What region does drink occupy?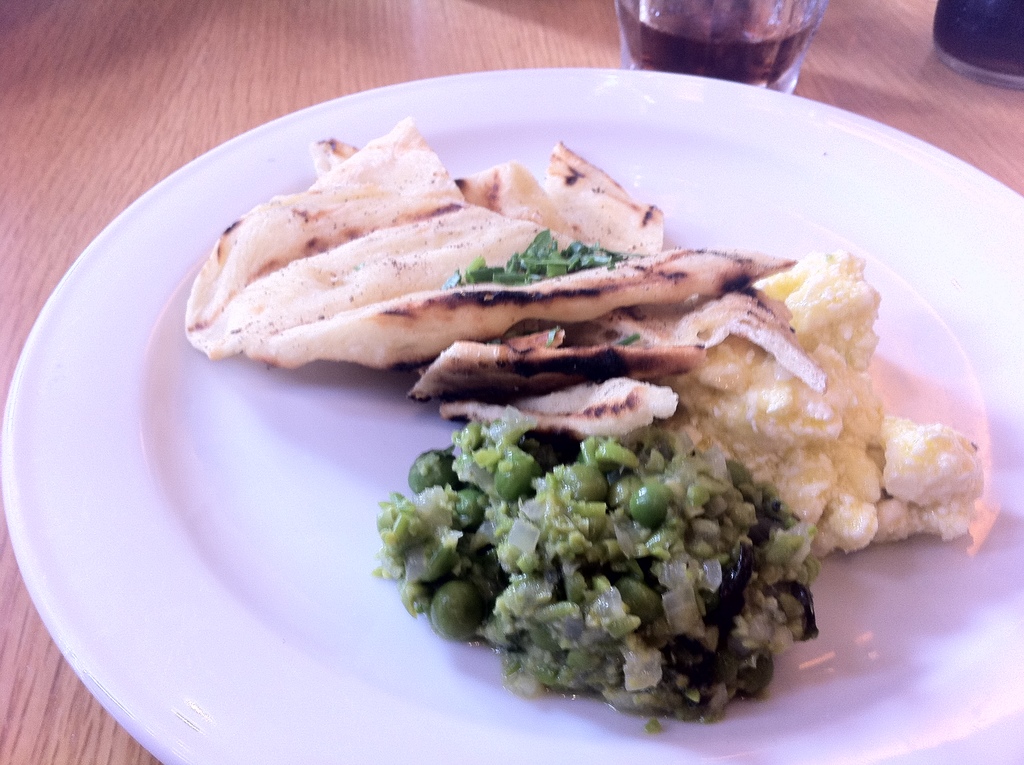
{"x1": 934, "y1": 0, "x2": 1023, "y2": 78}.
